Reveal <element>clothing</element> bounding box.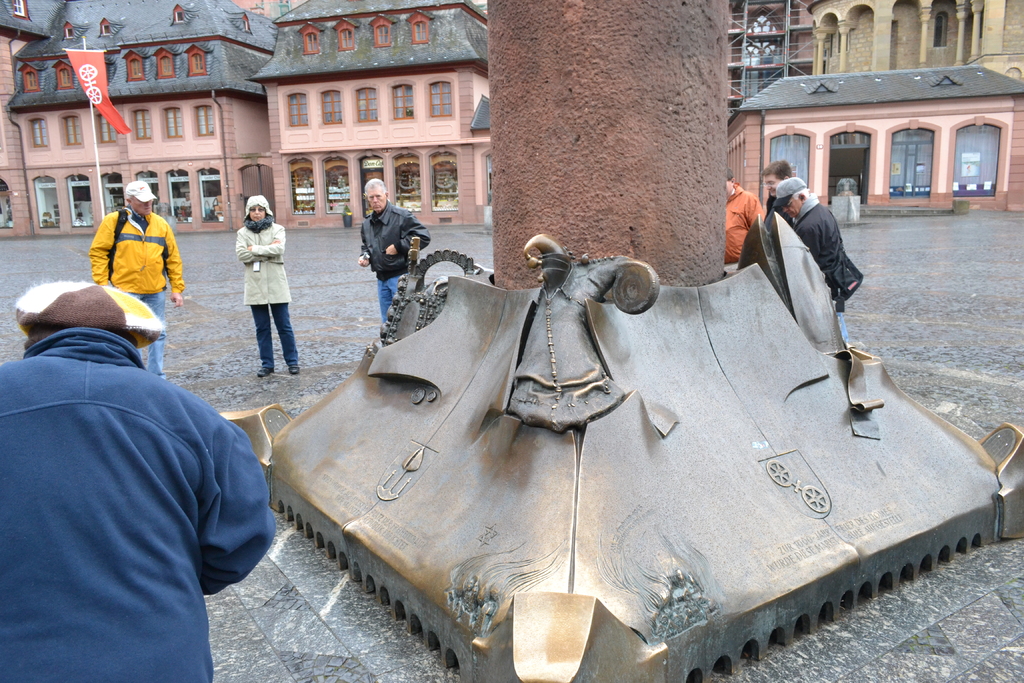
Revealed: [798,199,863,293].
